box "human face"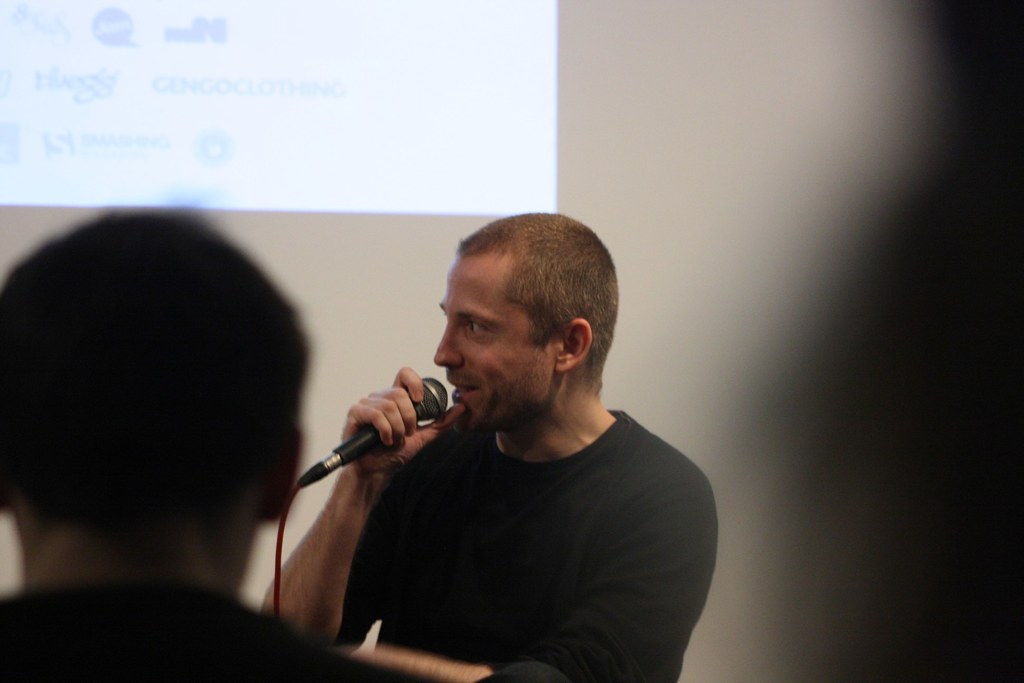
x1=431, y1=250, x2=557, y2=432
